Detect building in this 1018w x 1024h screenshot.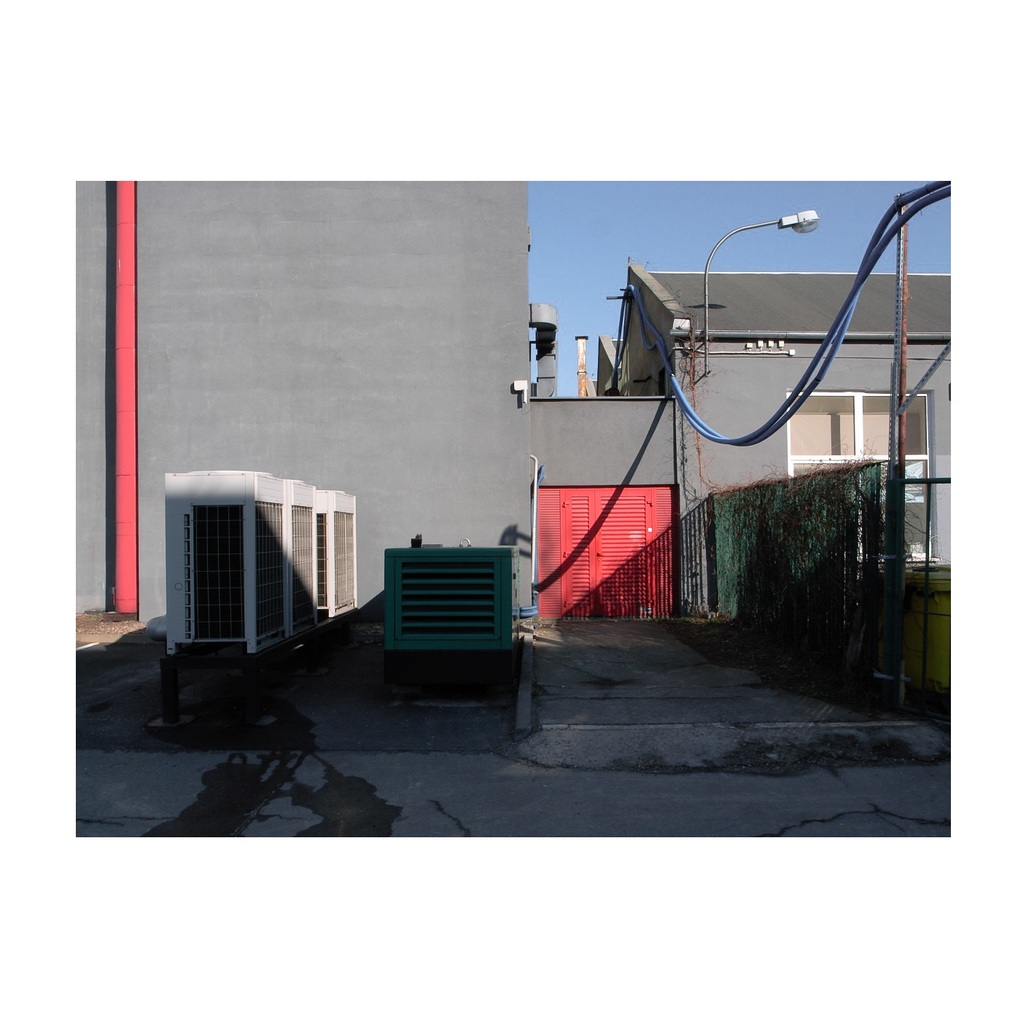
Detection: <region>74, 175, 945, 719</region>.
